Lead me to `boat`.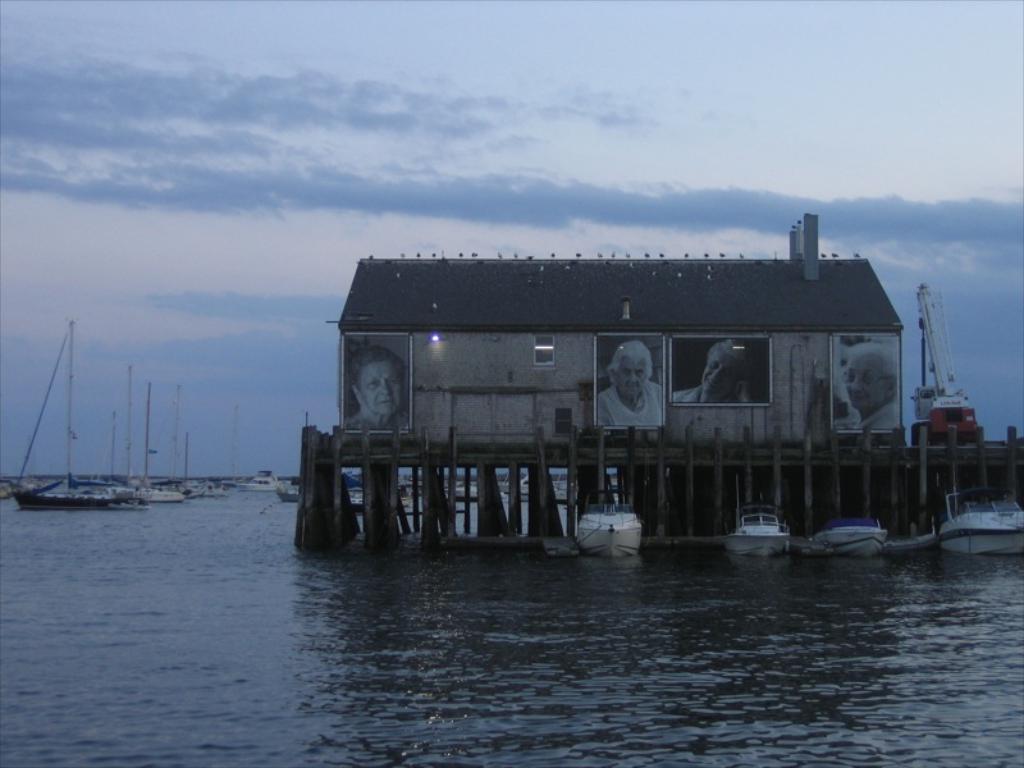
Lead to region(571, 493, 644, 561).
